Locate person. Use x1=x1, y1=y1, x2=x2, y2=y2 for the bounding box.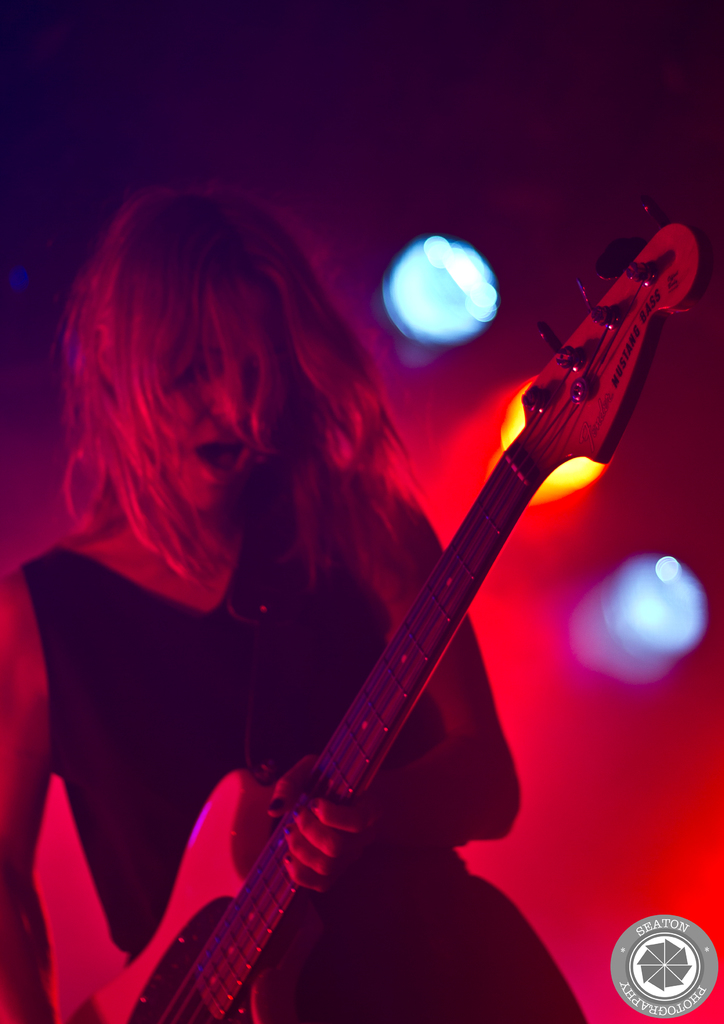
x1=0, y1=180, x2=593, y2=1023.
